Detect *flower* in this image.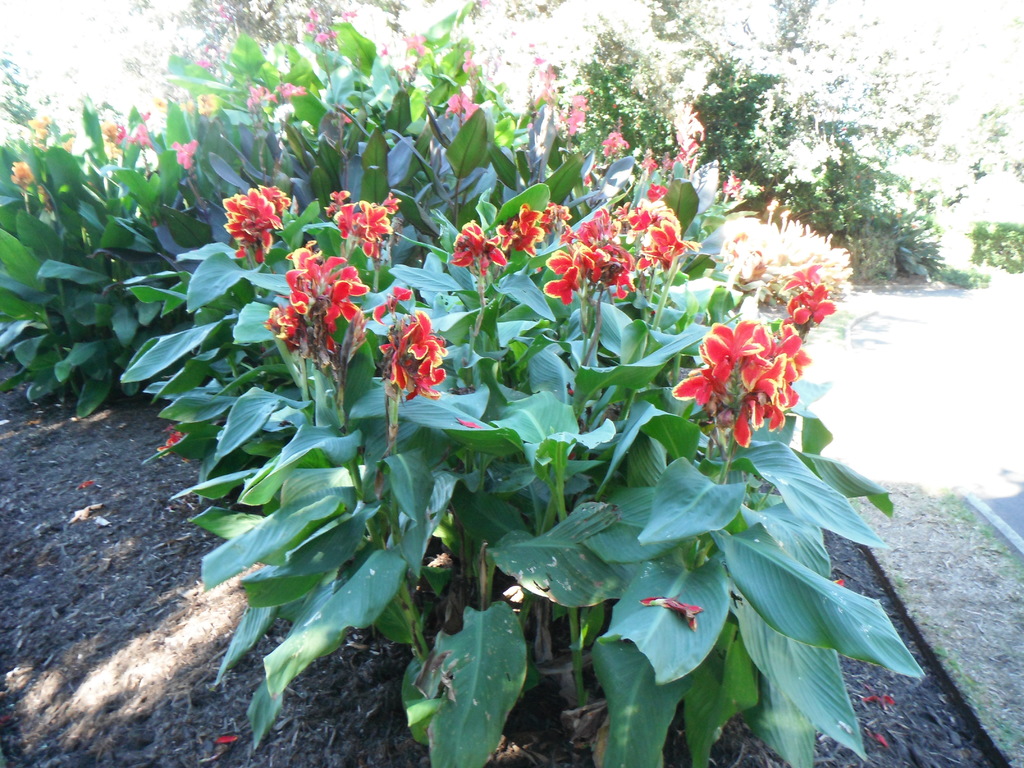
Detection: bbox(439, 98, 463, 114).
